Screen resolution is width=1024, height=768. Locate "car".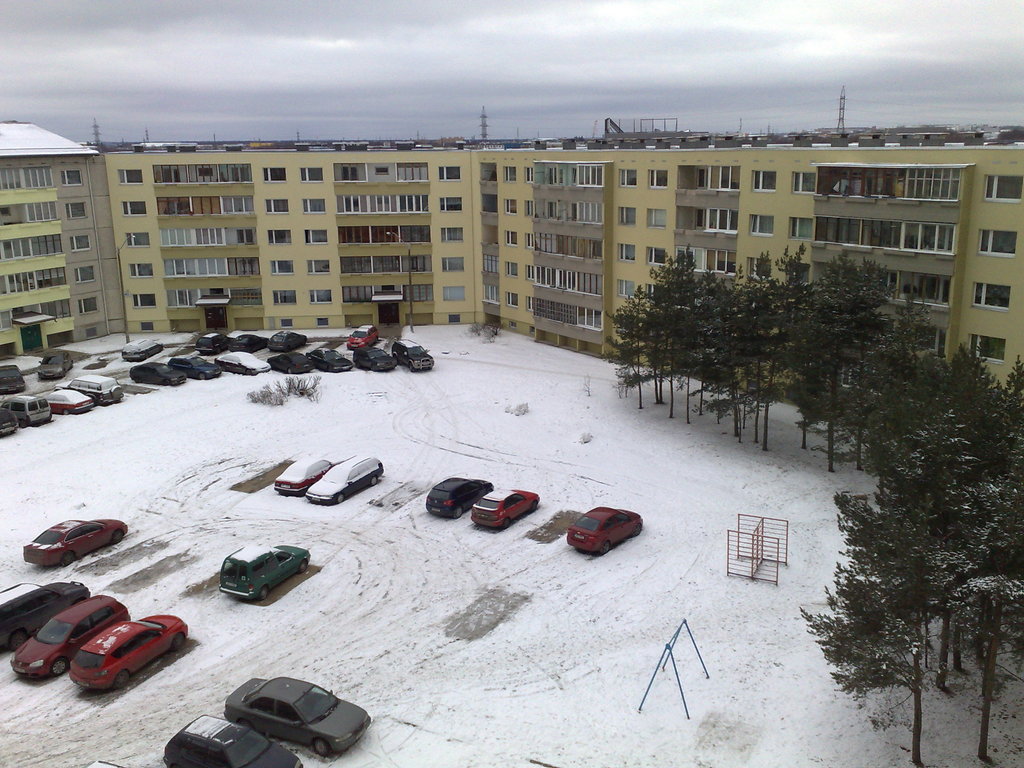
(x1=225, y1=675, x2=374, y2=759).
